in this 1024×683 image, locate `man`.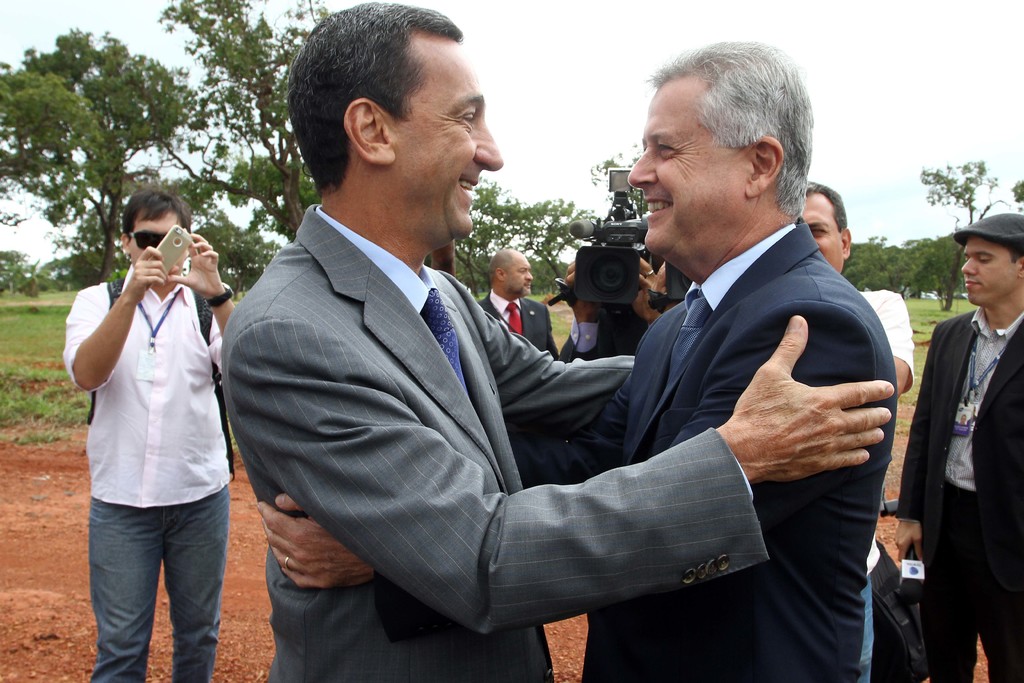
Bounding box: Rect(213, 0, 900, 682).
